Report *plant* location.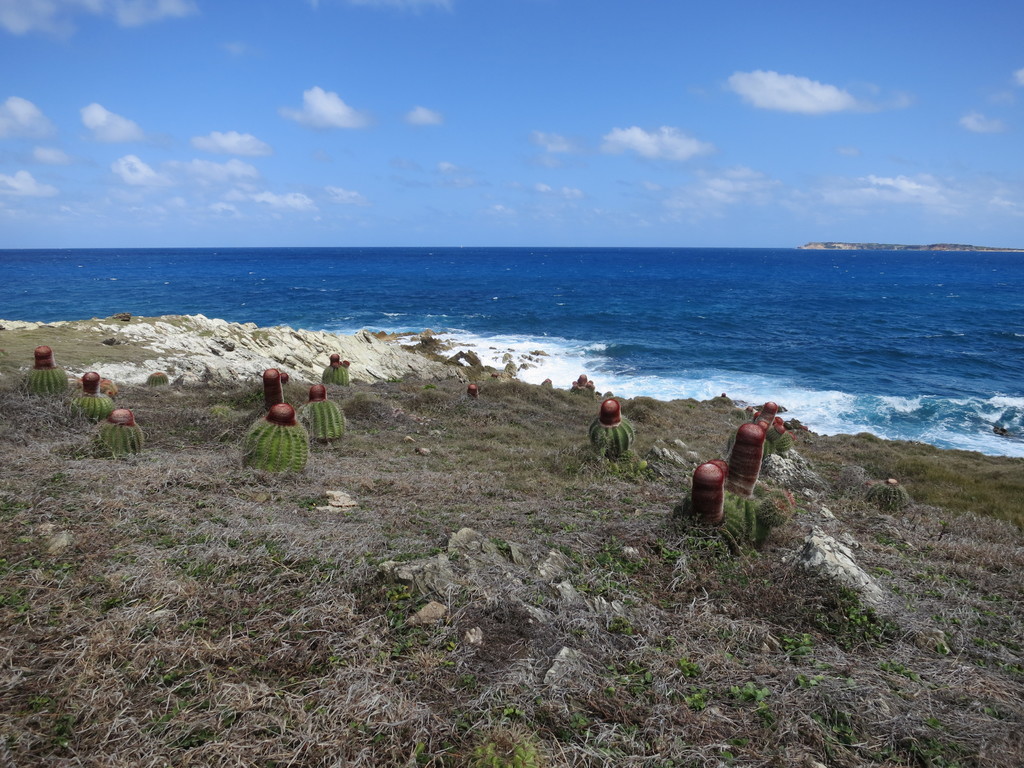
Report: bbox=(237, 402, 303, 472).
